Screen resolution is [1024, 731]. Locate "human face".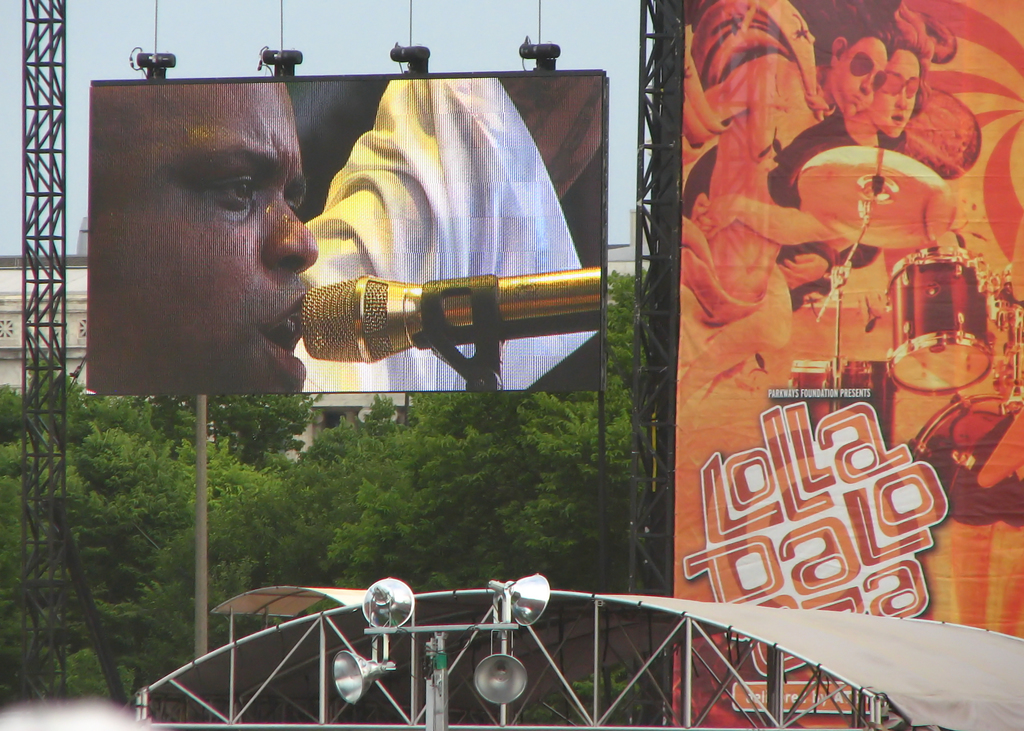
<box>90,86,319,398</box>.
